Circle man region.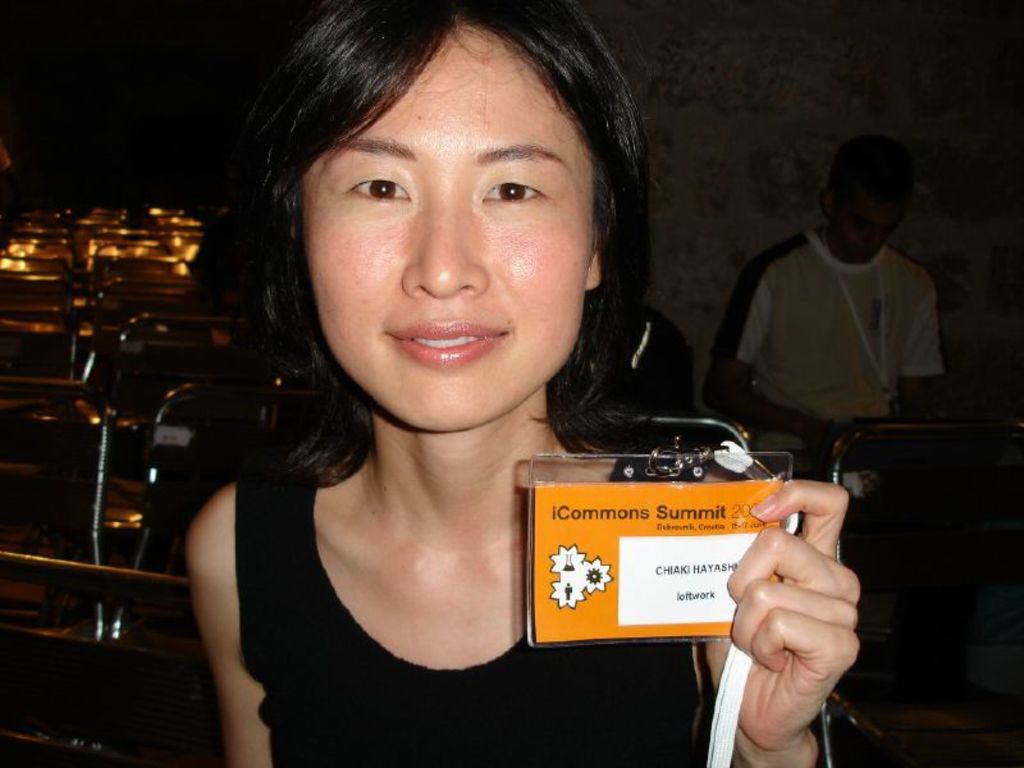
Region: 694 143 972 466.
